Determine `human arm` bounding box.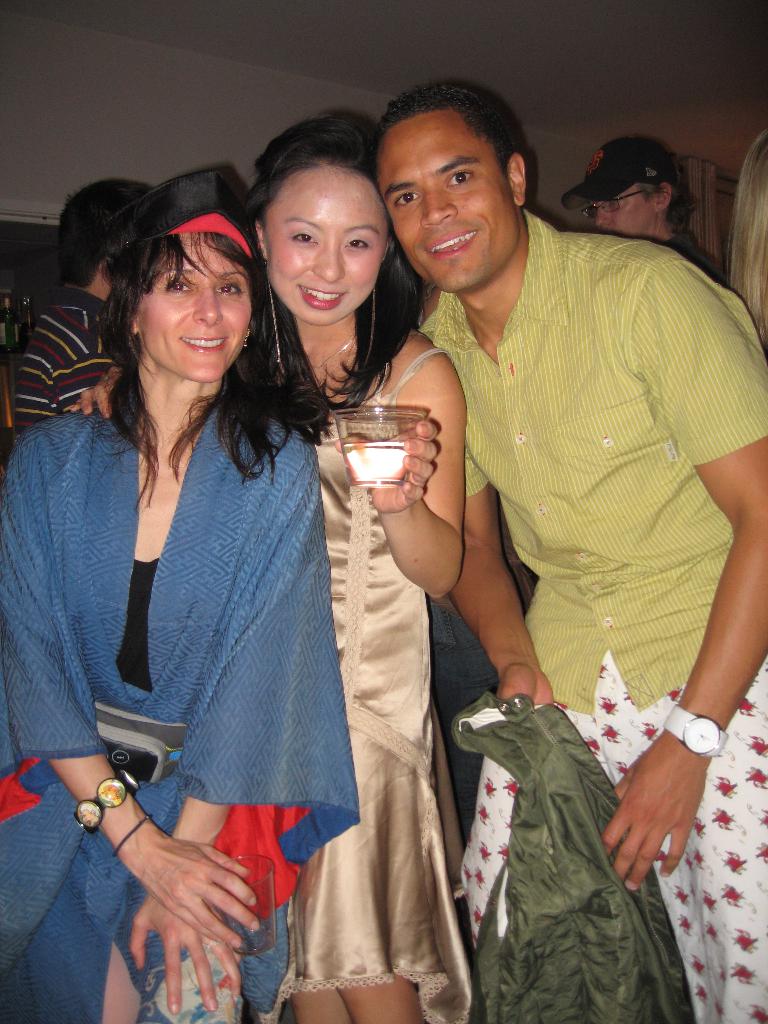
Determined: box=[618, 246, 767, 887].
